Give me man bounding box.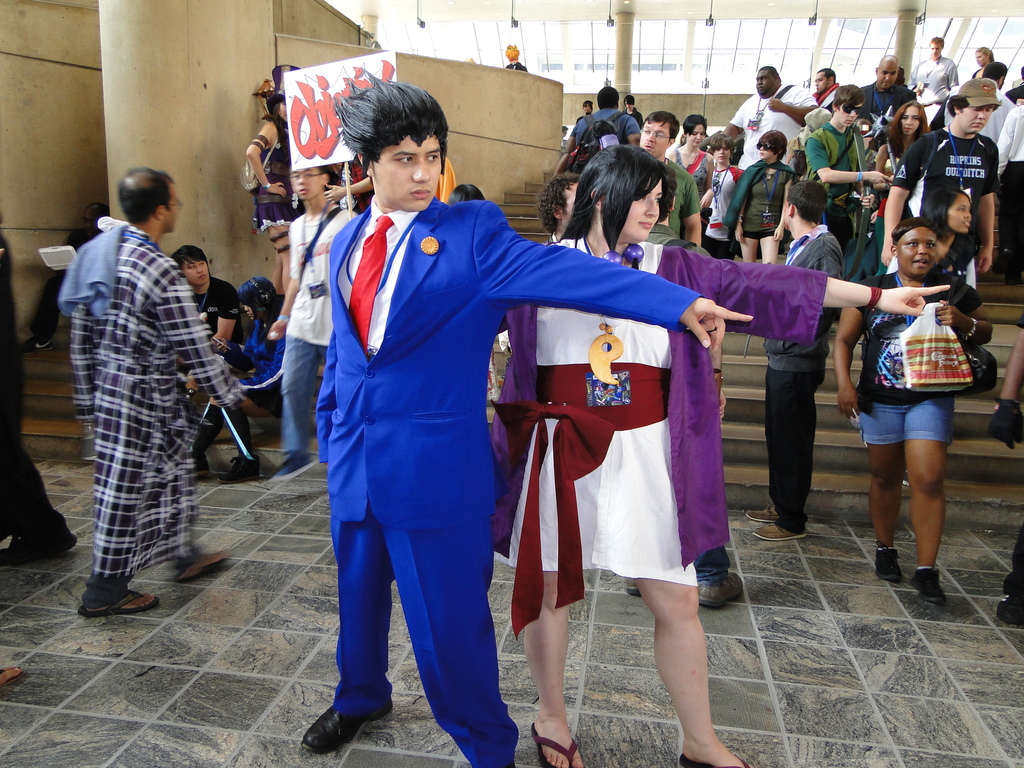
(x1=50, y1=179, x2=244, y2=635).
